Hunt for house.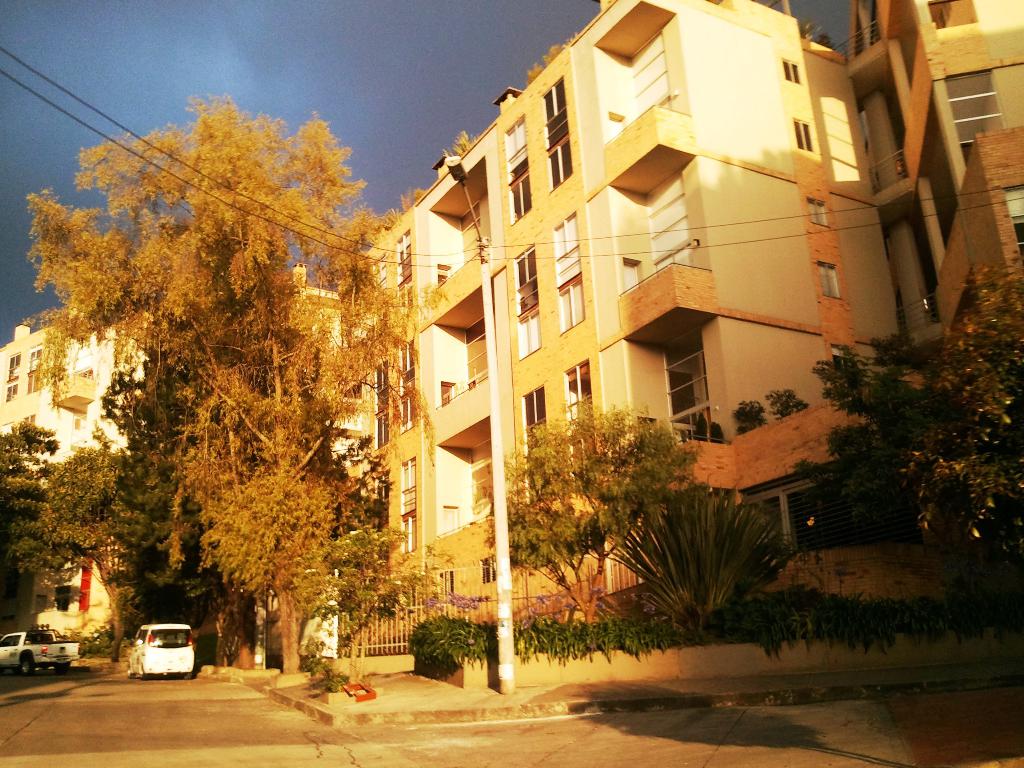
Hunted down at {"left": 280, "top": 262, "right": 376, "bottom": 667}.
